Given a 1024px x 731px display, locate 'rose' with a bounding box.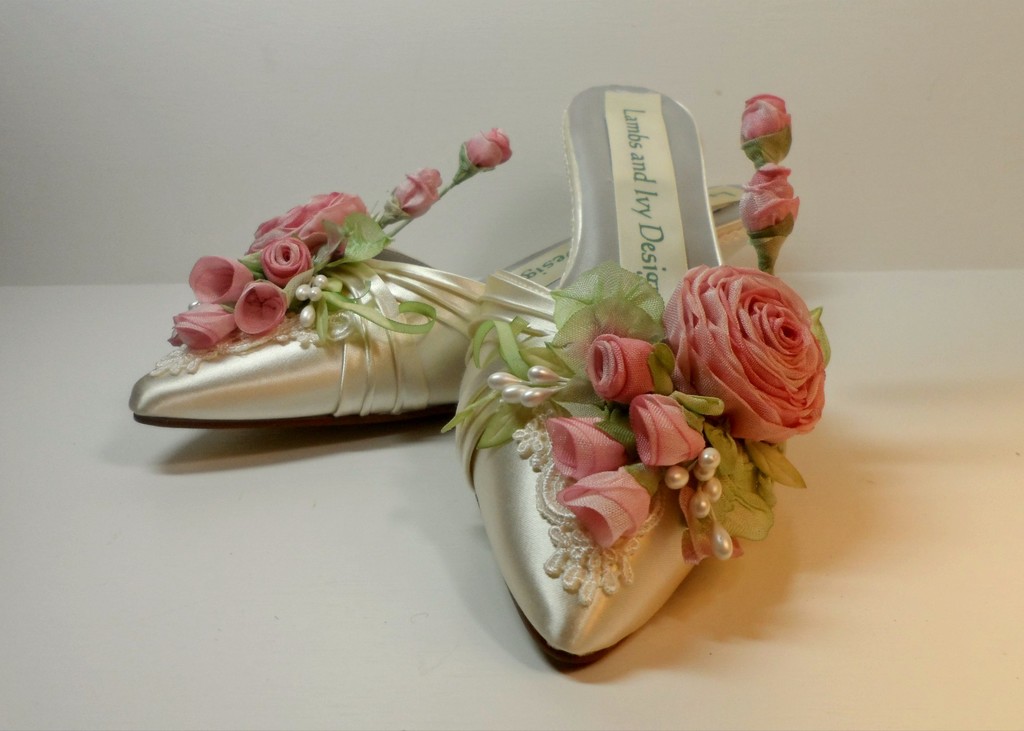
Located: <region>259, 237, 316, 289</region>.
